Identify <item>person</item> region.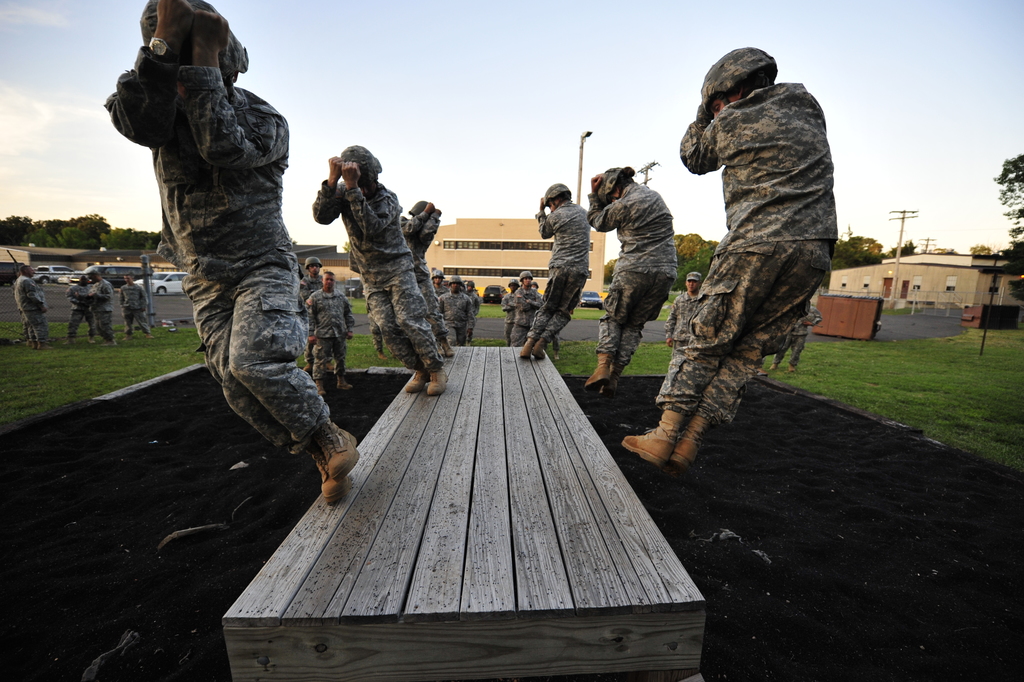
Region: 15, 263, 49, 346.
